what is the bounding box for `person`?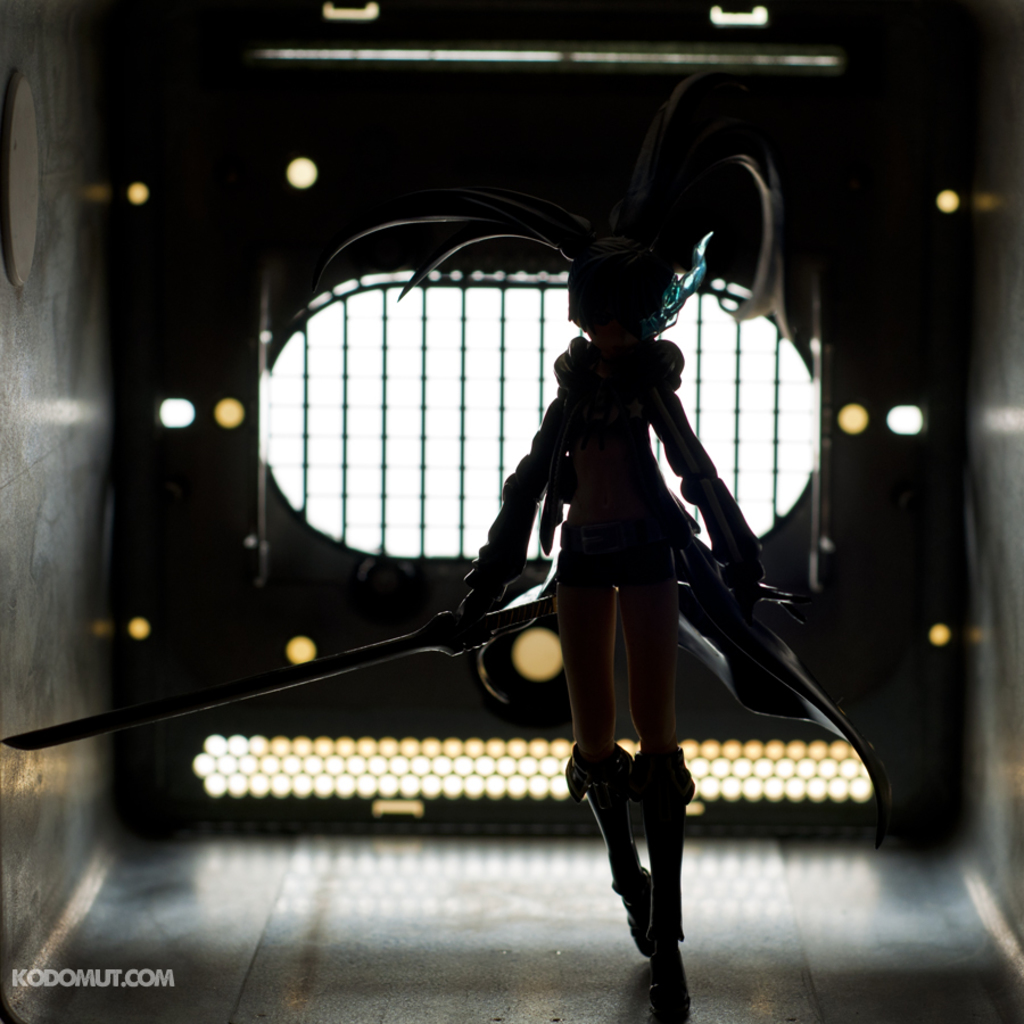
locate(422, 155, 835, 996).
